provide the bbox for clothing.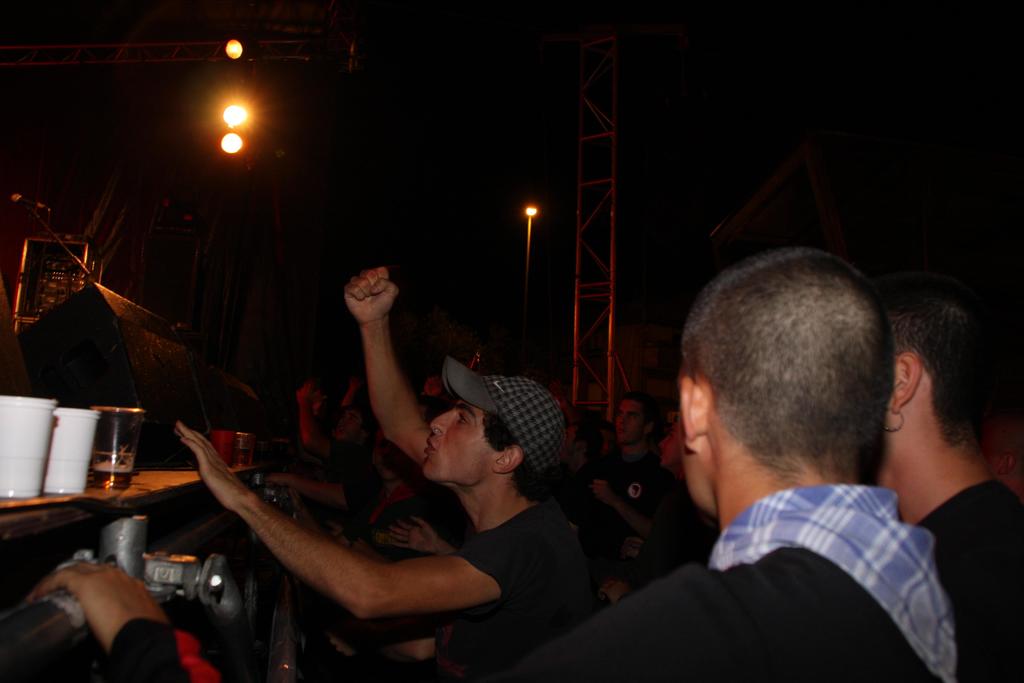
BBox(502, 542, 931, 682).
